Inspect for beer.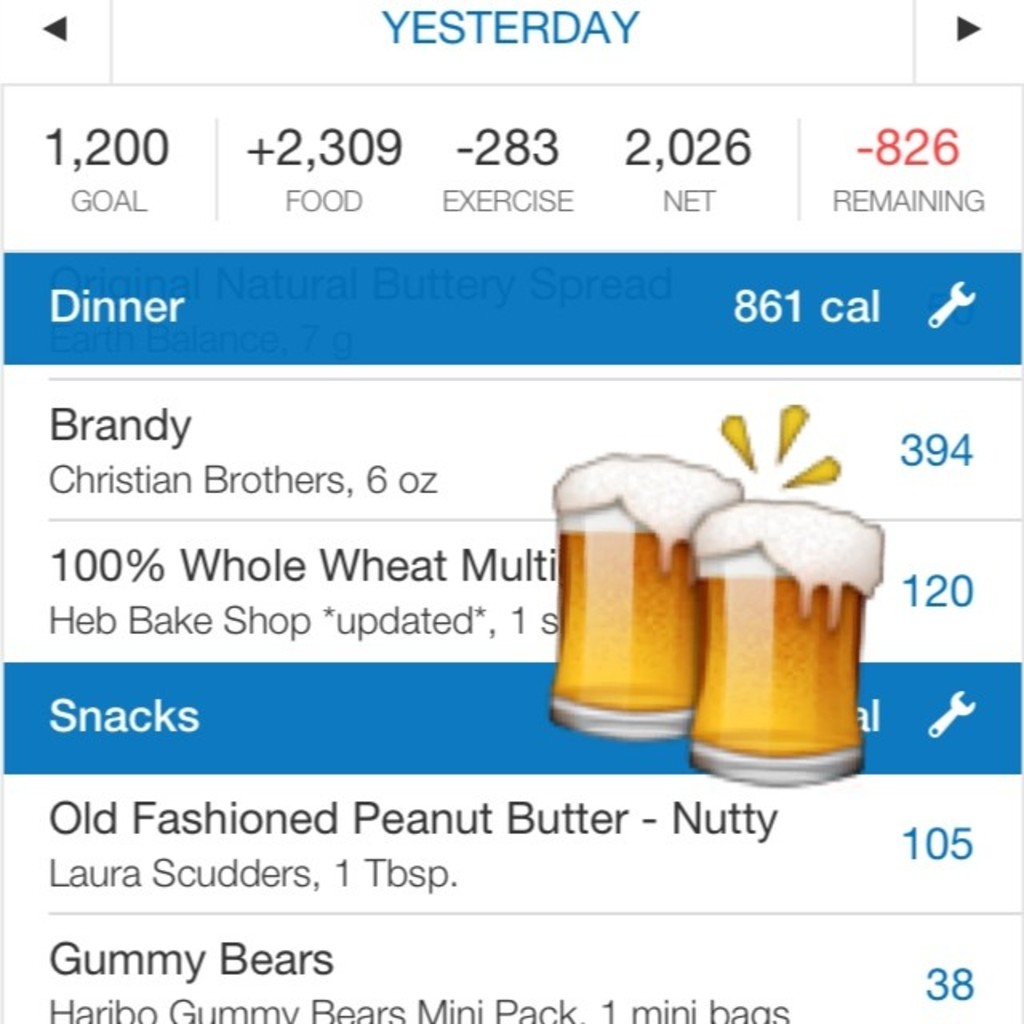
Inspection: BBox(555, 448, 744, 718).
